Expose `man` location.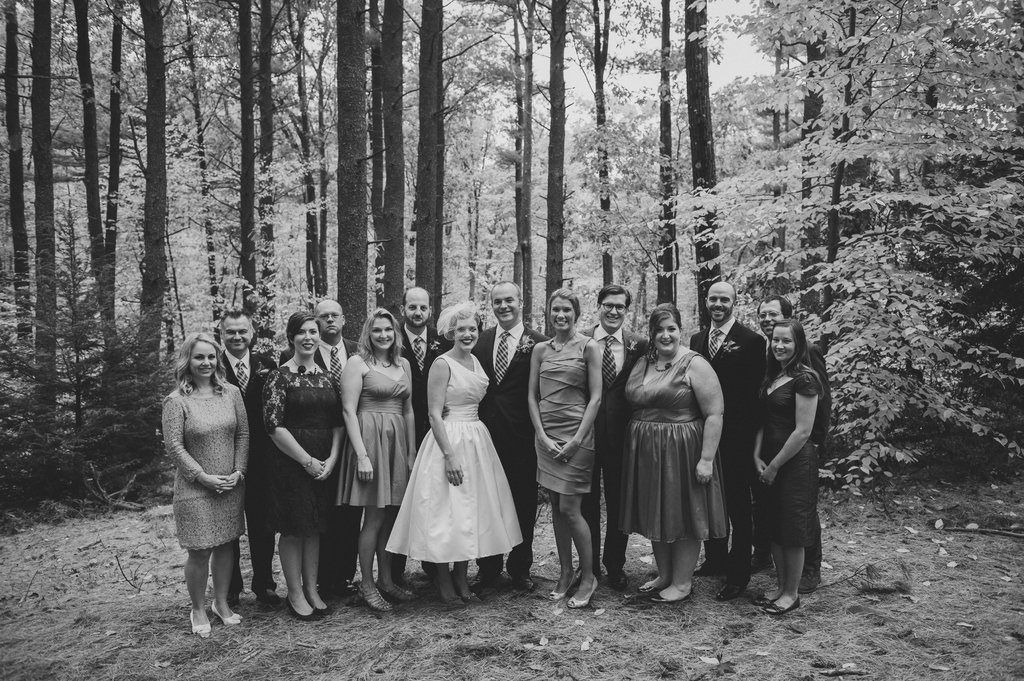
Exposed at box(458, 282, 544, 592).
